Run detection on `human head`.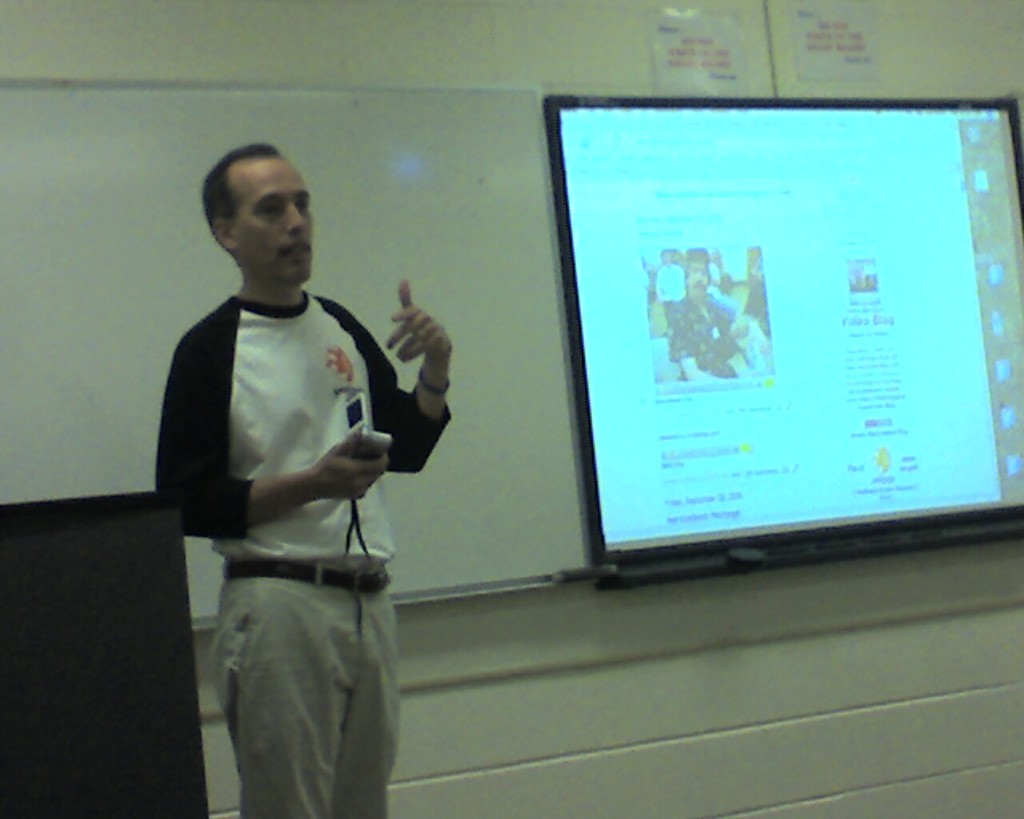
Result: {"x1": 197, "y1": 141, "x2": 318, "y2": 282}.
